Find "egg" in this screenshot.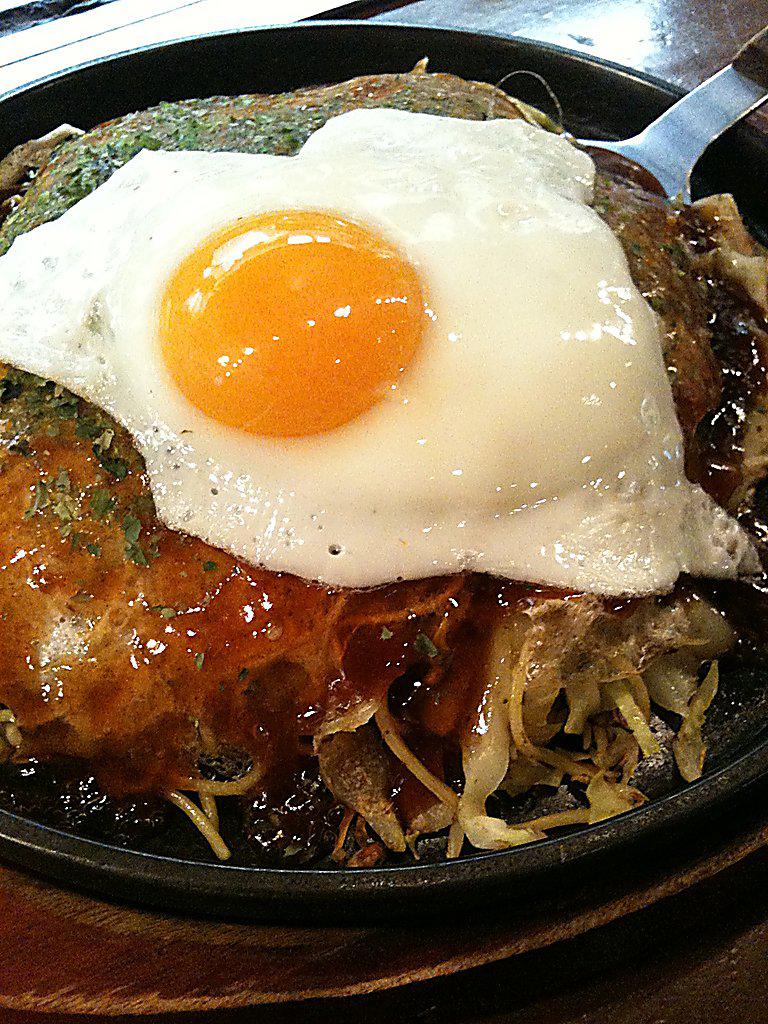
The bounding box for "egg" is bbox=[0, 108, 750, 601].
